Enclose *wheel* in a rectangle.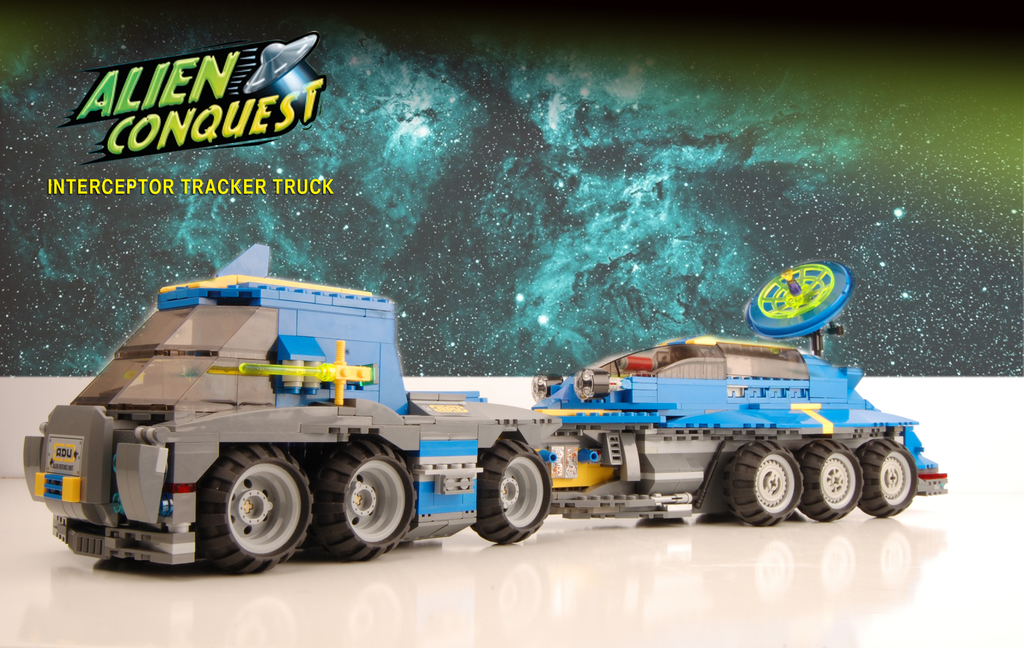
x1=856 y1=438 x2=919 y2=518.
